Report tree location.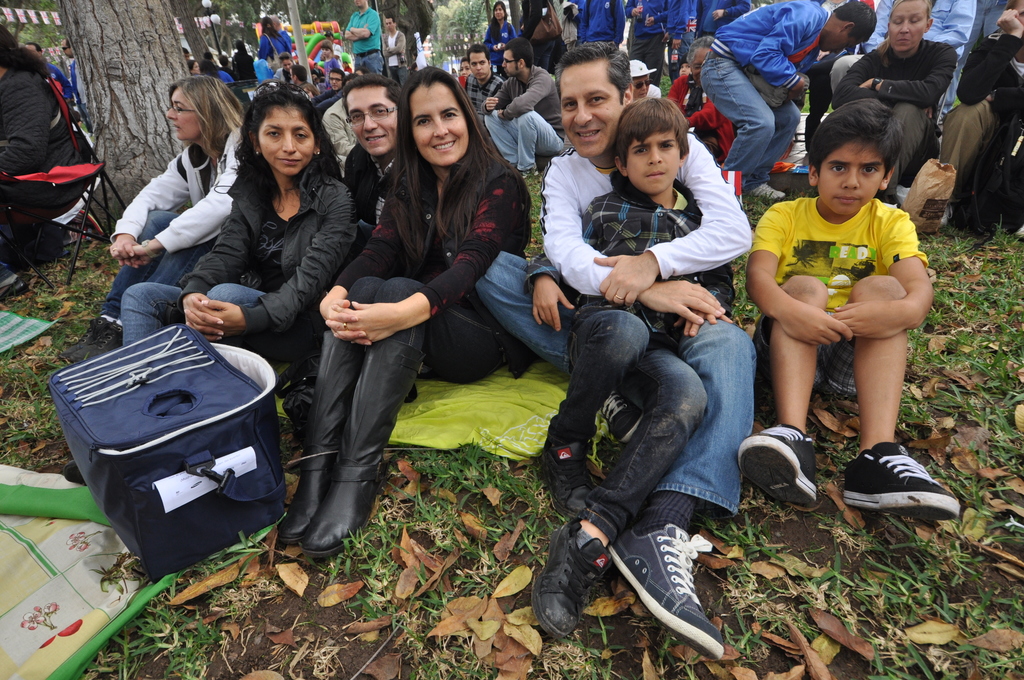
Report: Rect(367, 0, 422, 73).
